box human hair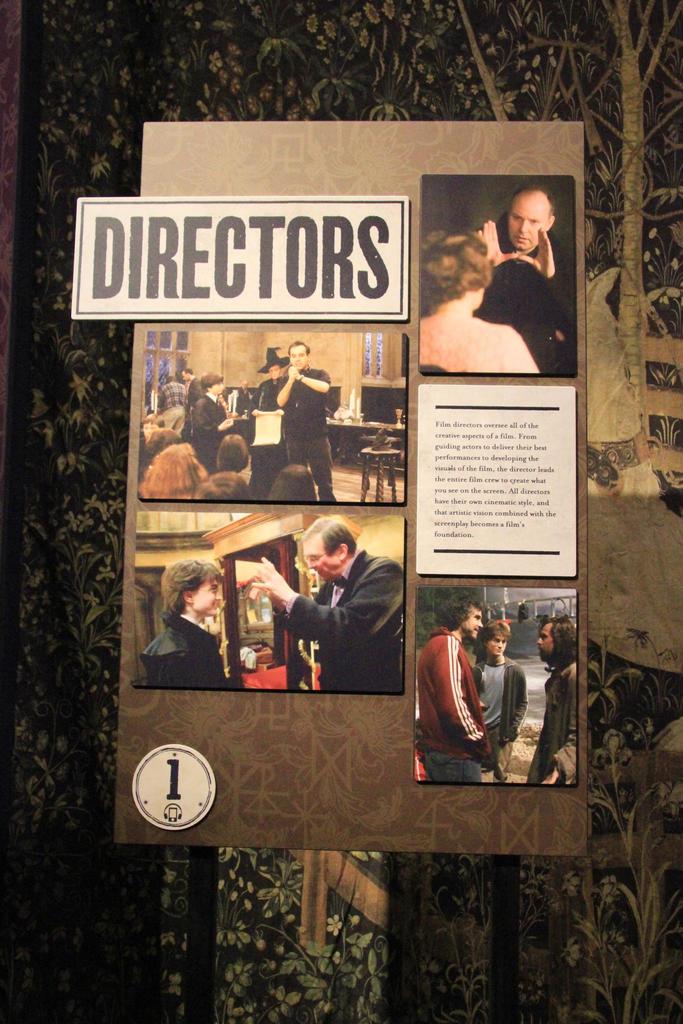
{"x1": 434, "y1": 596, "x2": 485, "y2": 629}
